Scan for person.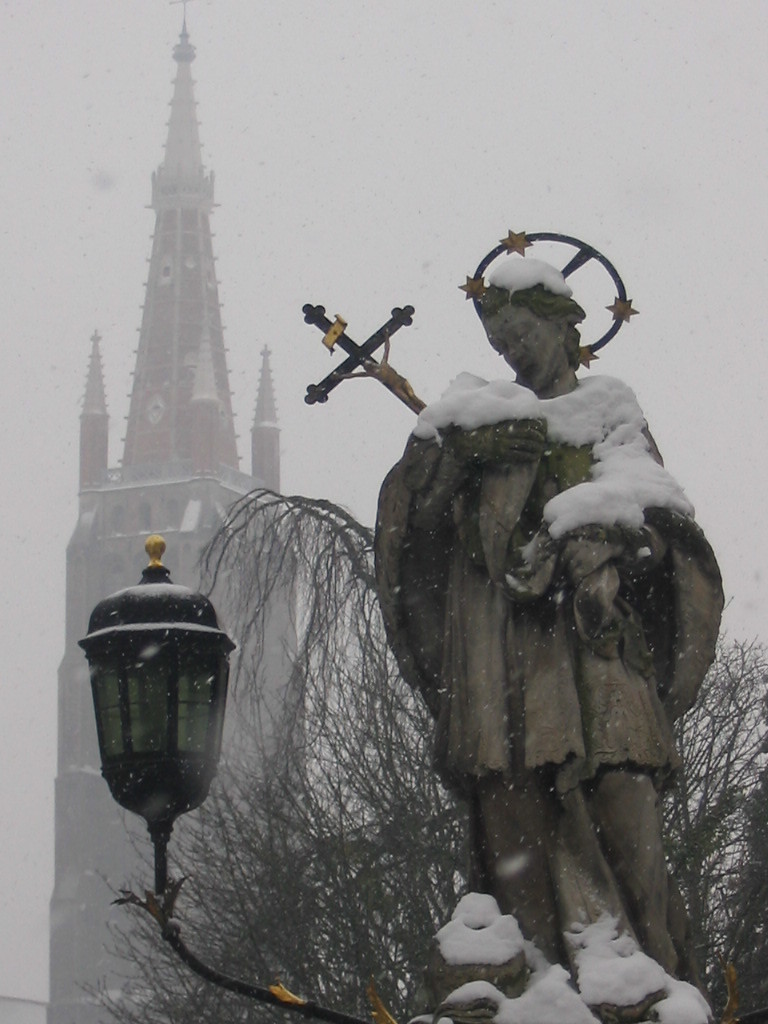
Scan result: box(370, 249, 737, 1023).
